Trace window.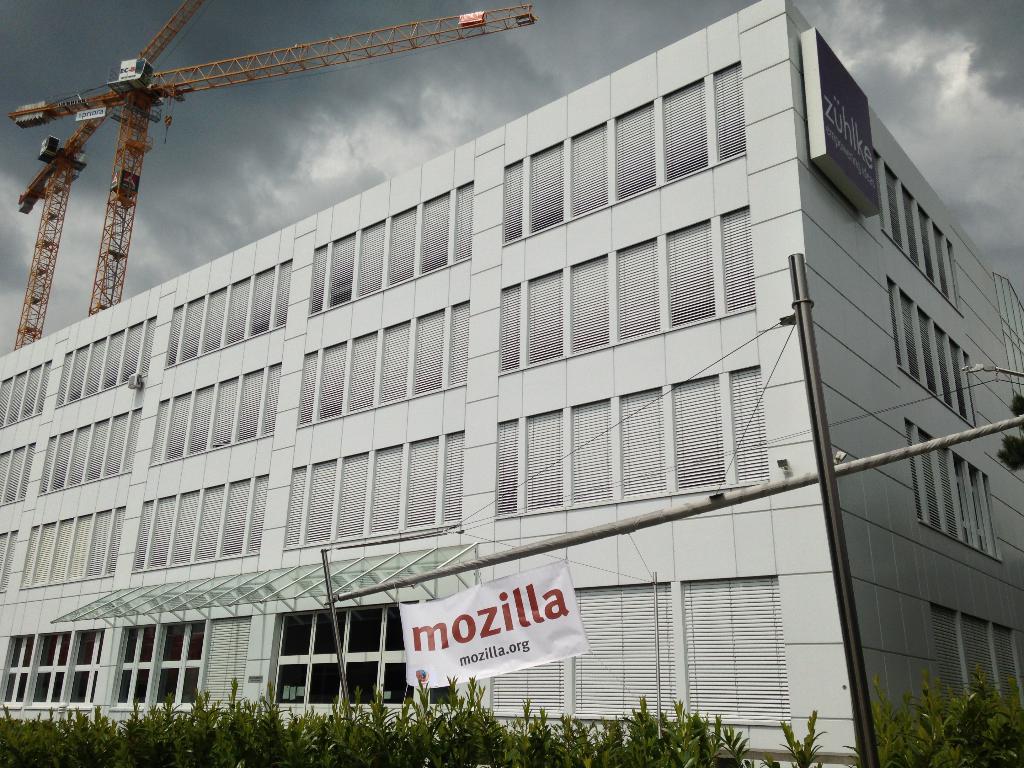
Traced to {"x1": 148, "y1": 400, "x2": 168, "y2": 462}.
